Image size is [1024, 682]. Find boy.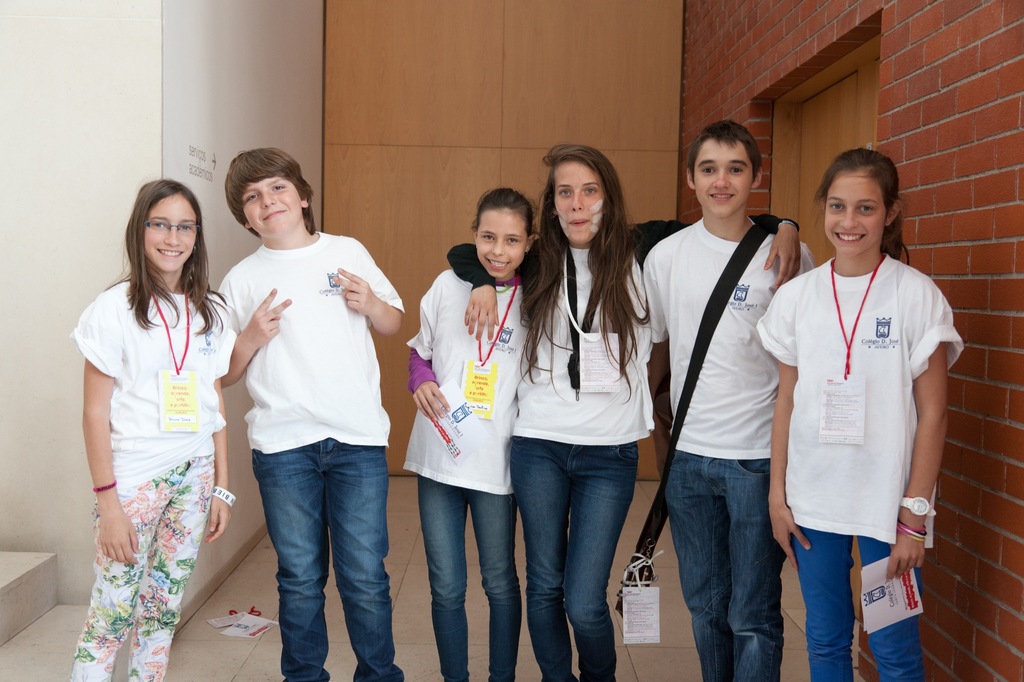
{"x1": 652, "y1": 120, "x2": 817, "y2": 681}.
